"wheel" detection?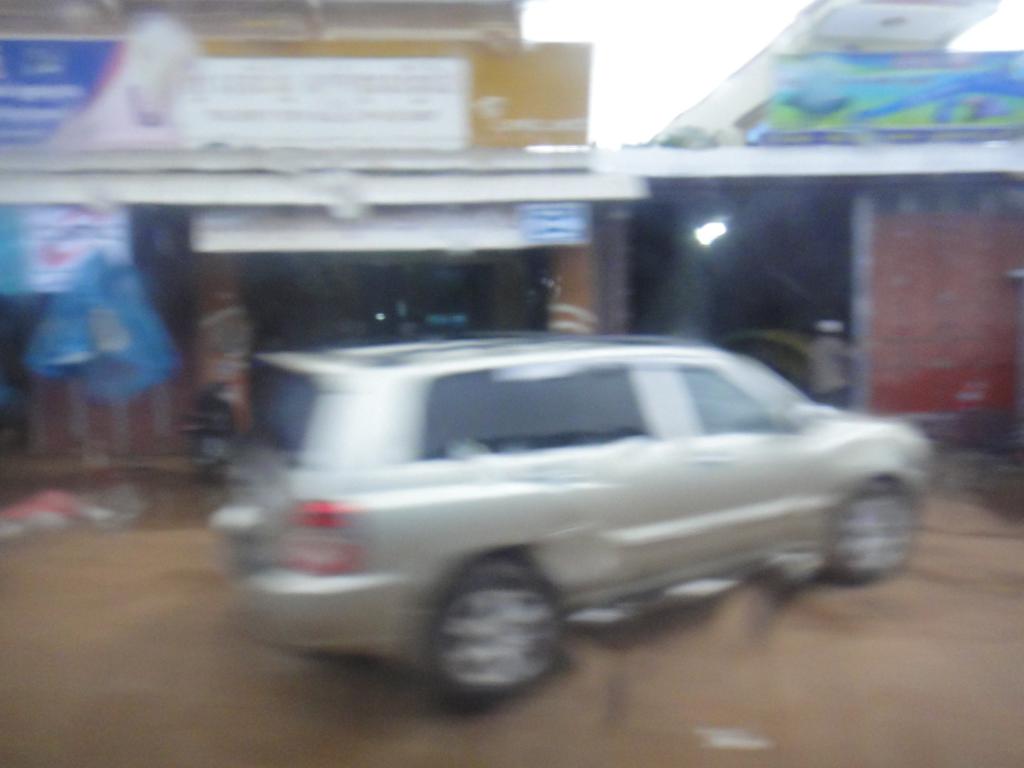
x1=435, y1=566, x2=568, y2=704
